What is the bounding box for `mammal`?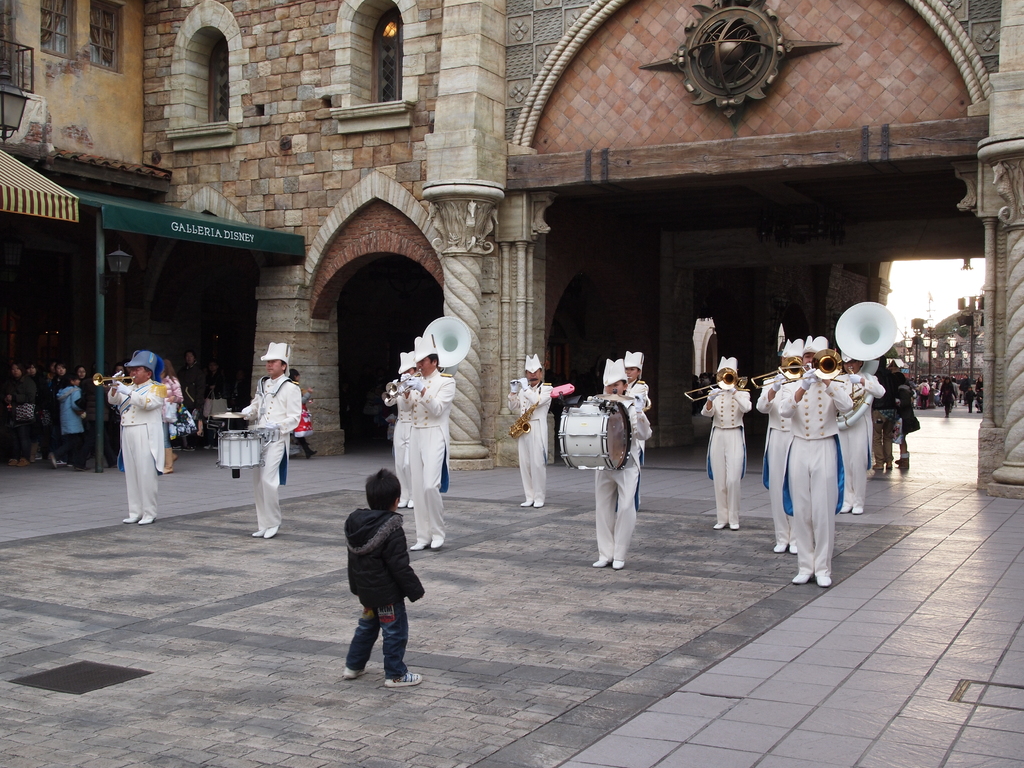
detection(625, 351, 652, 507).
